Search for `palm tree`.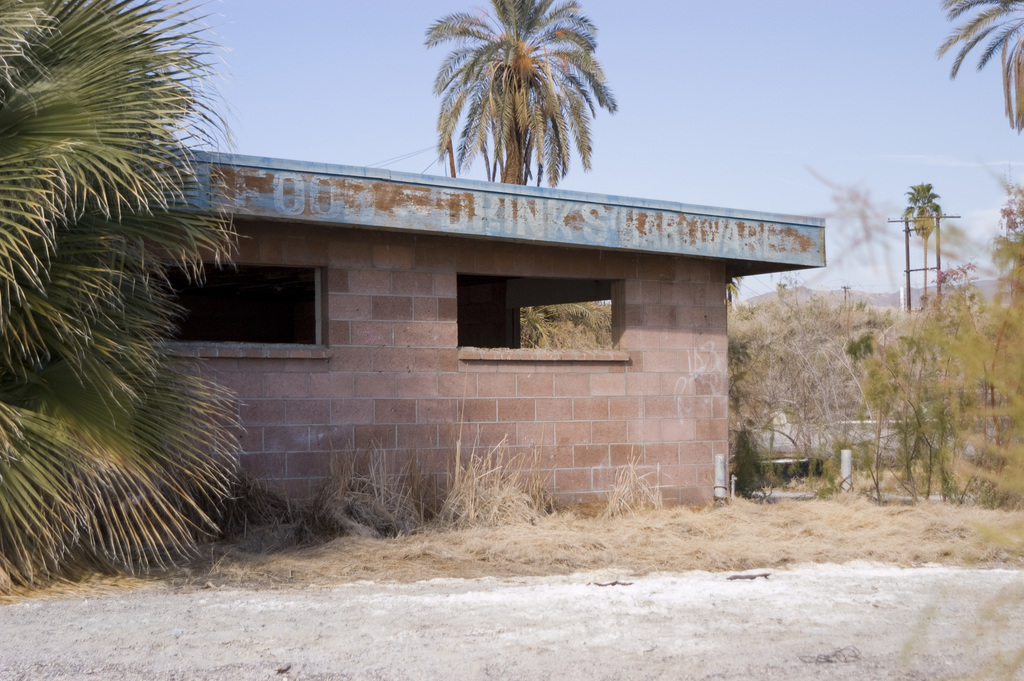
Found at rect(0, 0, 232, 589).
